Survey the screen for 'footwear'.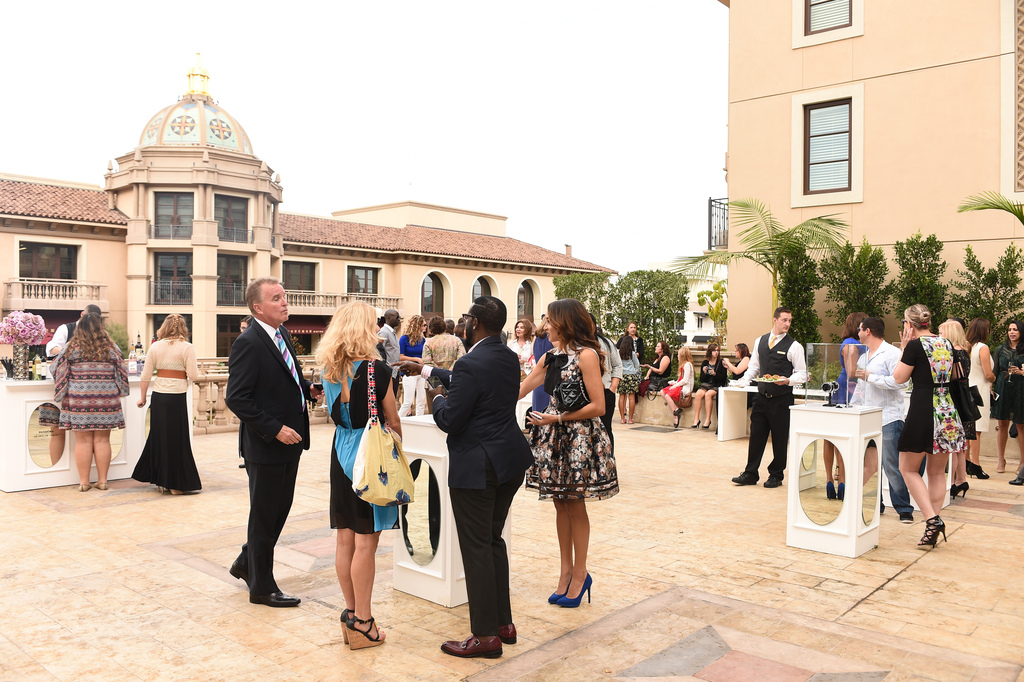
Survey found: l=673, t=404, r=680, b=417.
